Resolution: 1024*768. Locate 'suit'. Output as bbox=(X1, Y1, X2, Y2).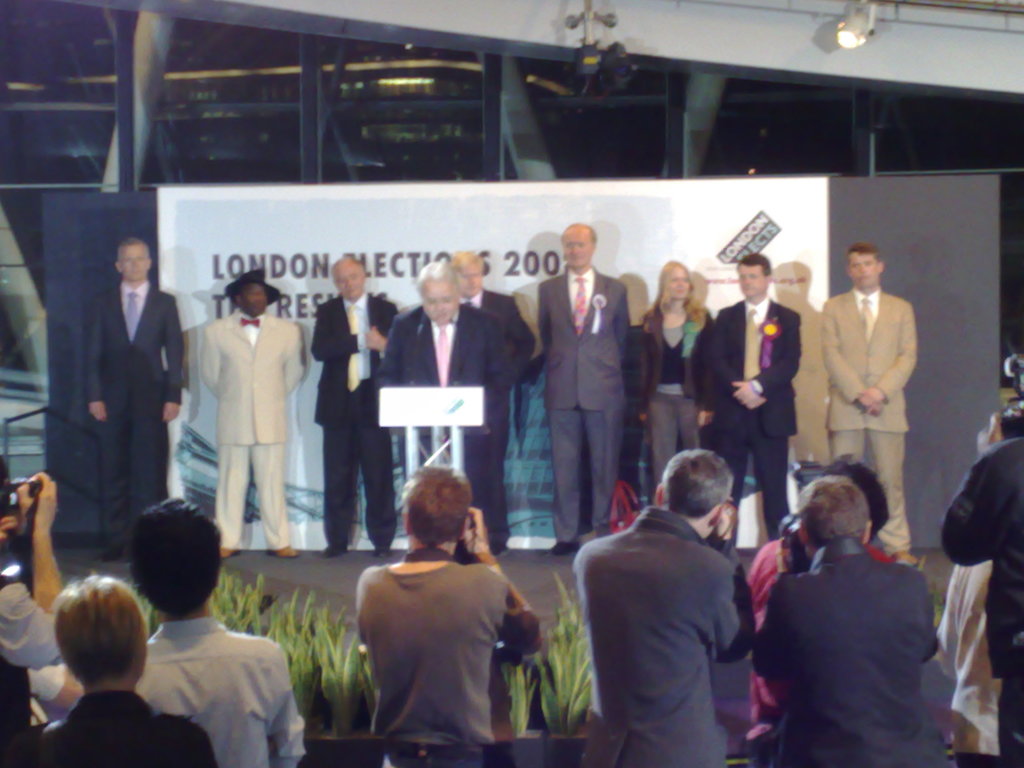
bbox=(374, 307, 519, 531).
